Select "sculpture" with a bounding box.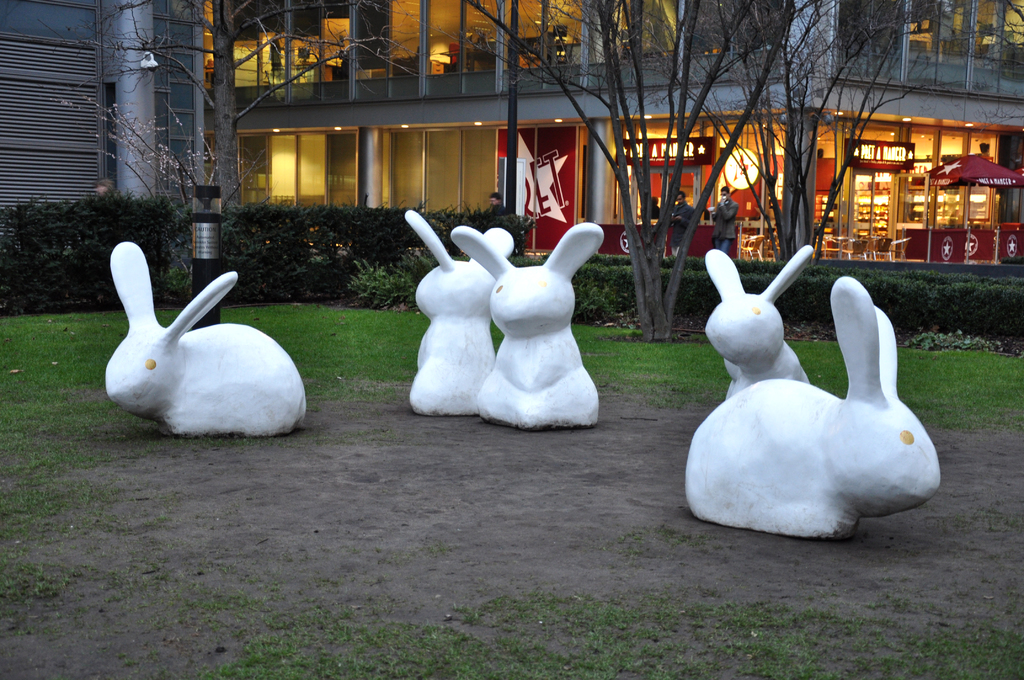
[681,230,829,414].
